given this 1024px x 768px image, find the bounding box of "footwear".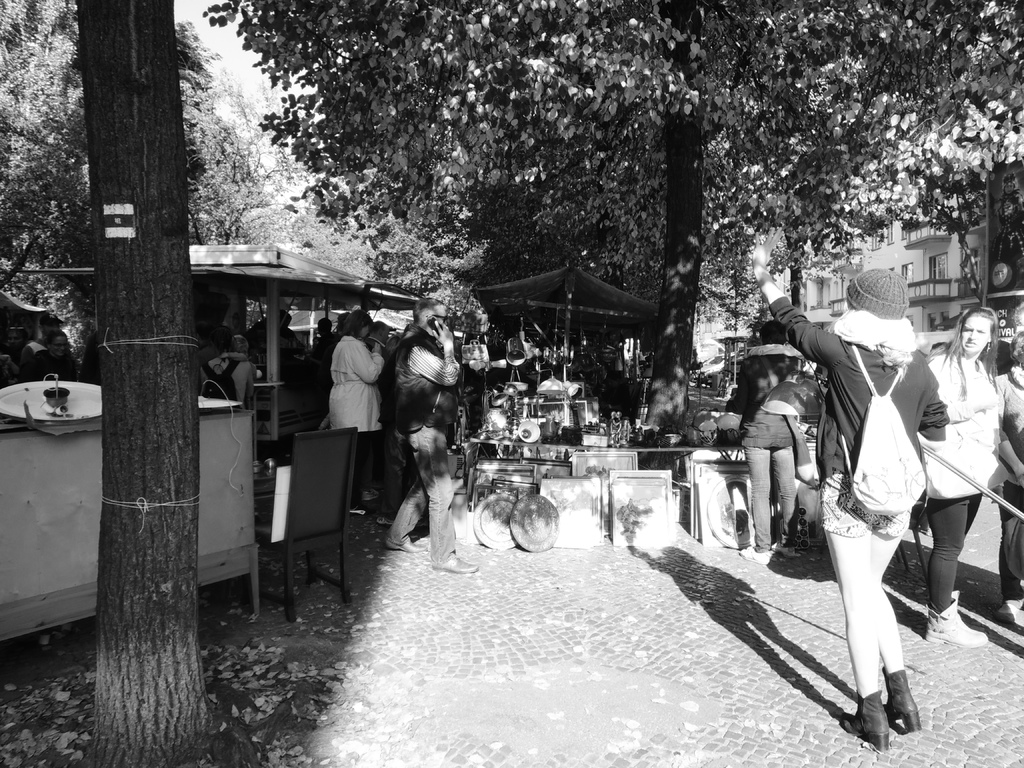
bbox(772, 541, 794, 554).
